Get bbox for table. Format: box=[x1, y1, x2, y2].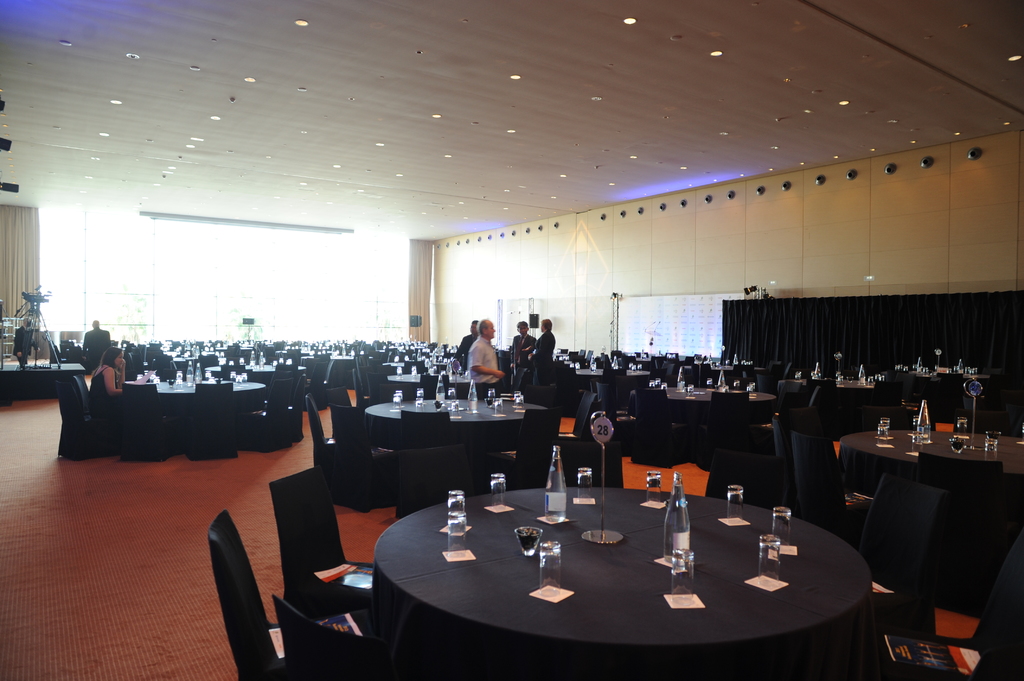
box=[666, 383, 782, 427].
